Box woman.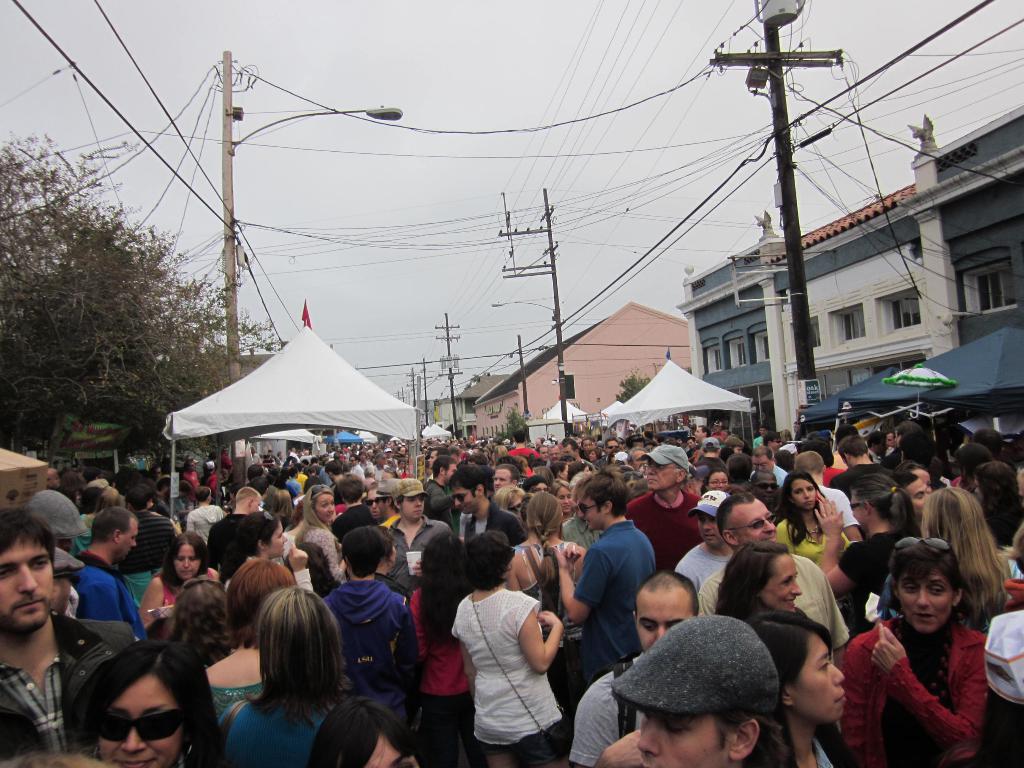
select_region(511, 490, 583, 648).
